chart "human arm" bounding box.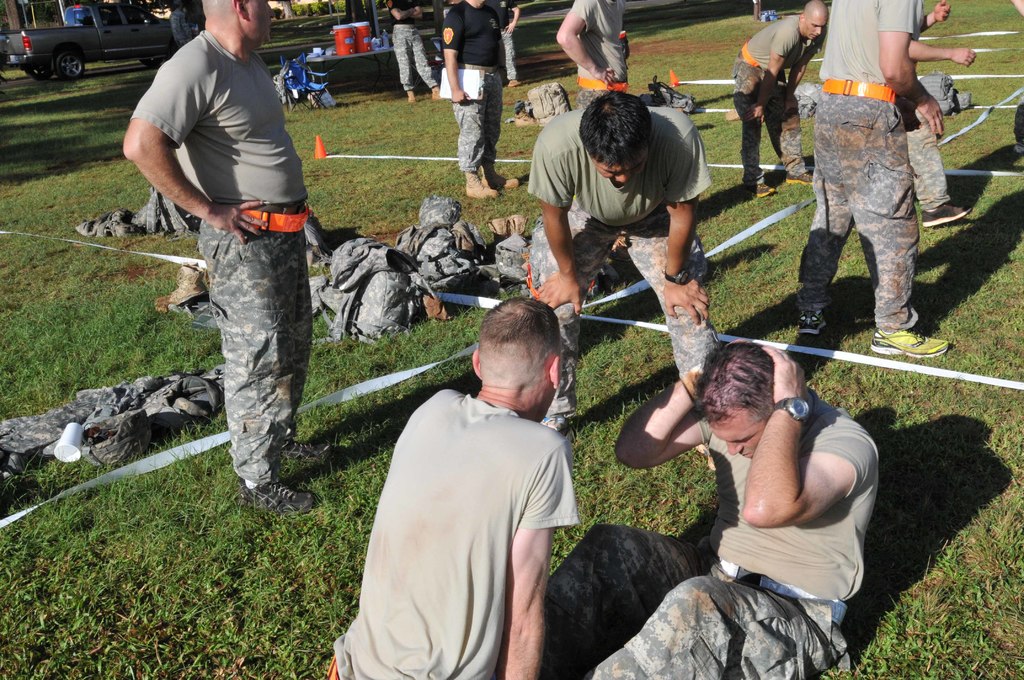
Charted: (x1=895, y1=21, x2=982, y2=63).
